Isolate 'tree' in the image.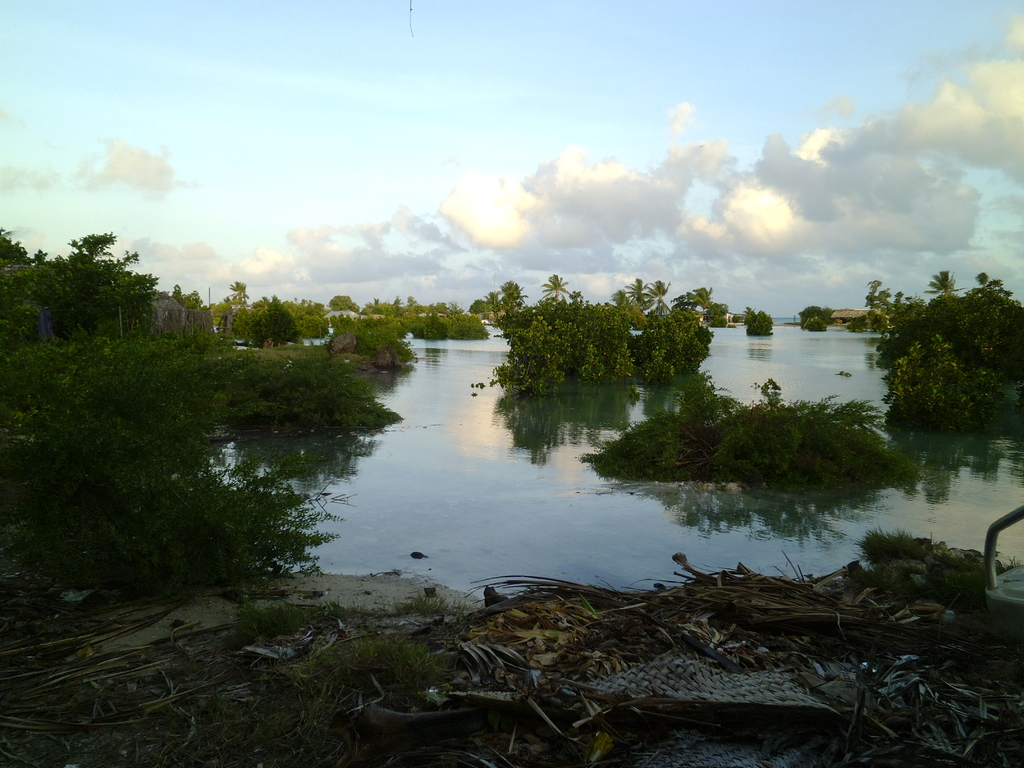
Isolated region: BBox(925, 267, 966, 295).
